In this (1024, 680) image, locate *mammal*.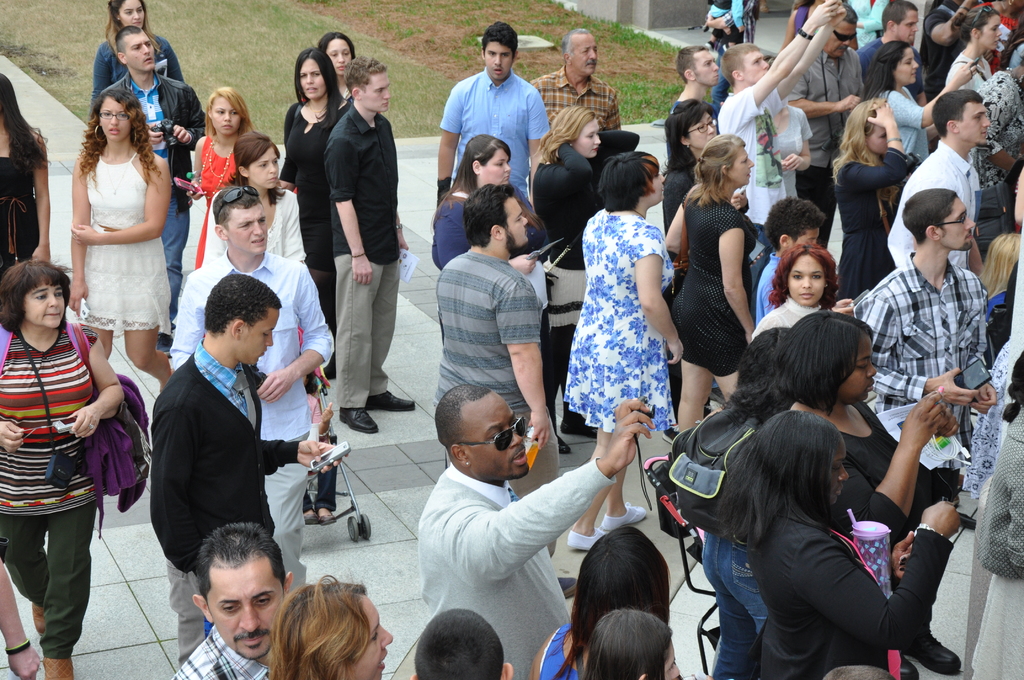
Bounding box: detection(854, 183, 1003, 675).
